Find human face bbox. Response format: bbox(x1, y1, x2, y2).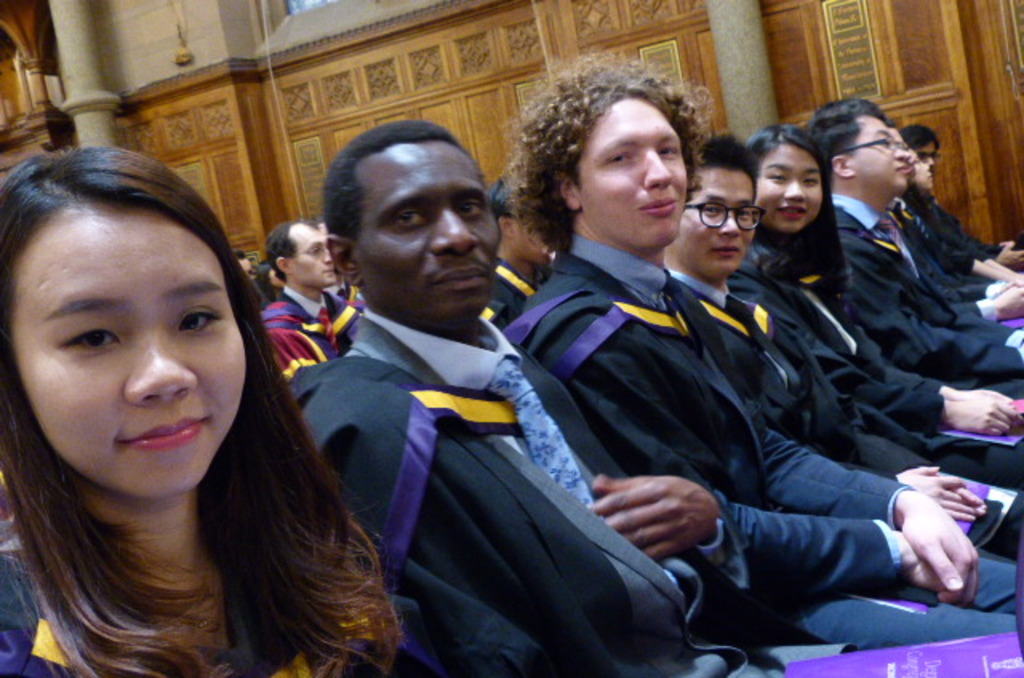
bbox(581, 99, 685, 246).
